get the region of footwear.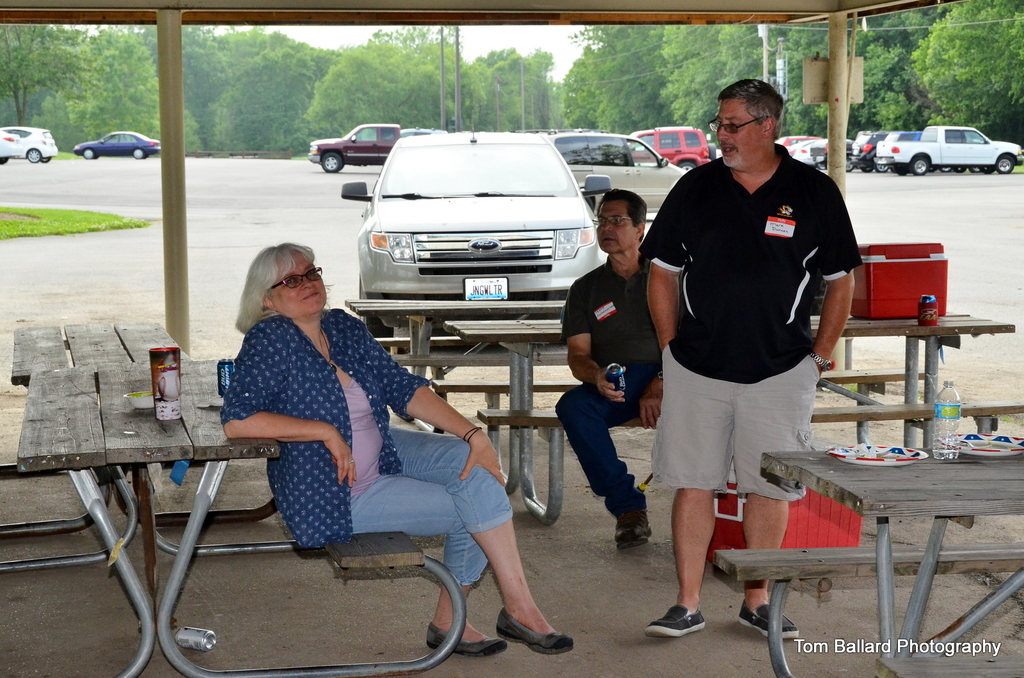
500:608:573:653.
